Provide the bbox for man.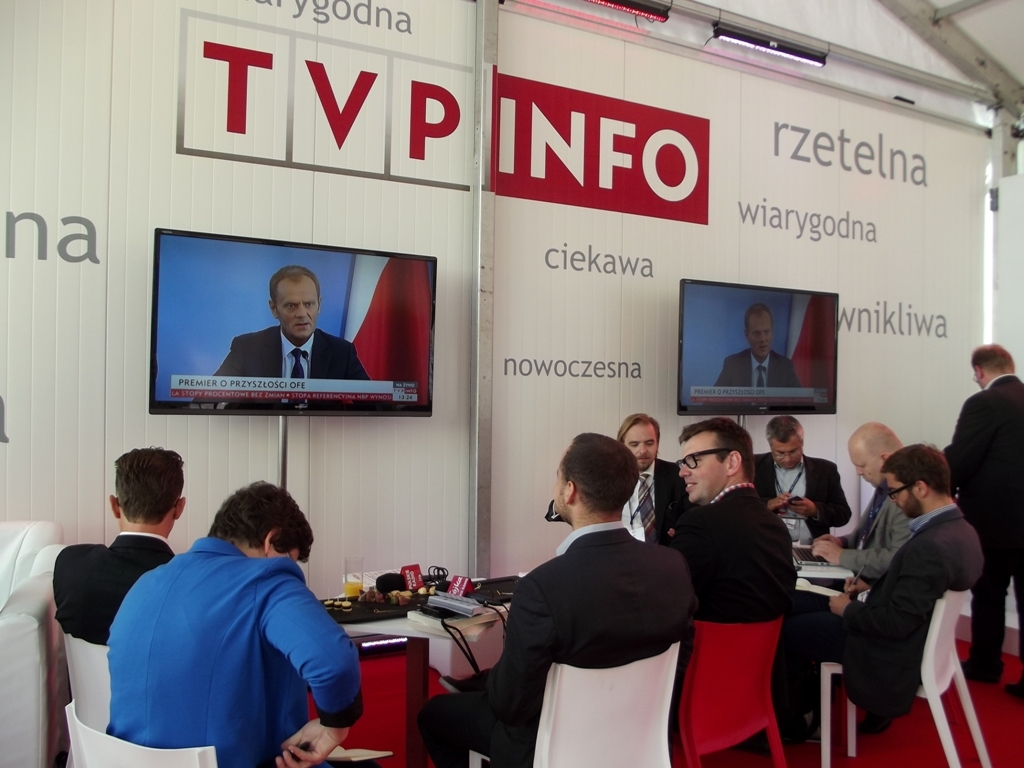
locate(612, 412, 695, 549).
